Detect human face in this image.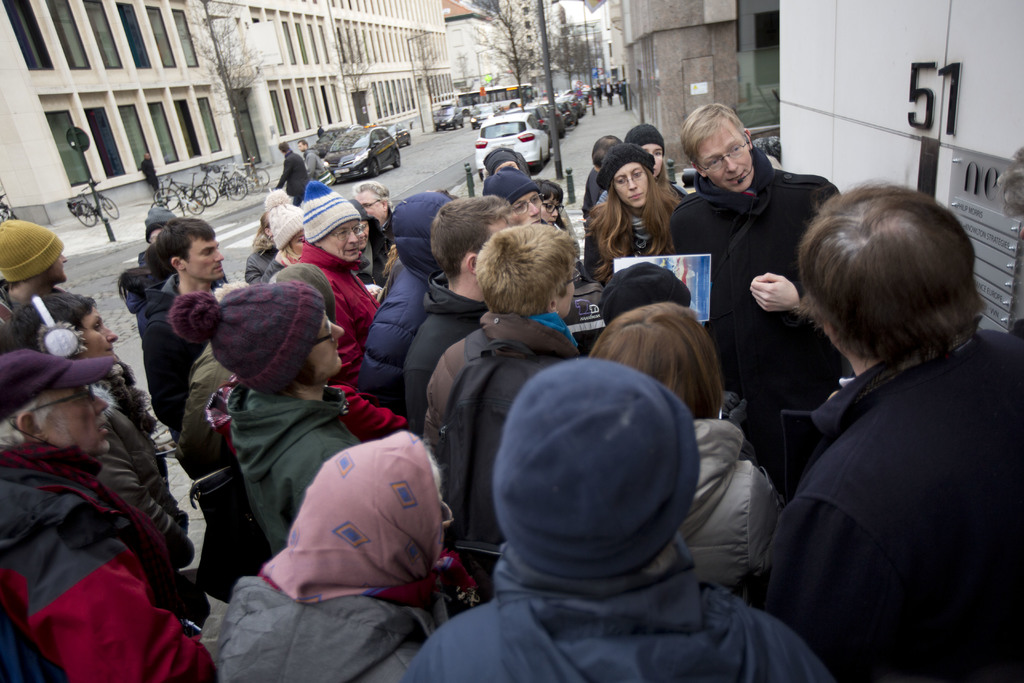
Detection: detection(520, 194, 541, 225).
